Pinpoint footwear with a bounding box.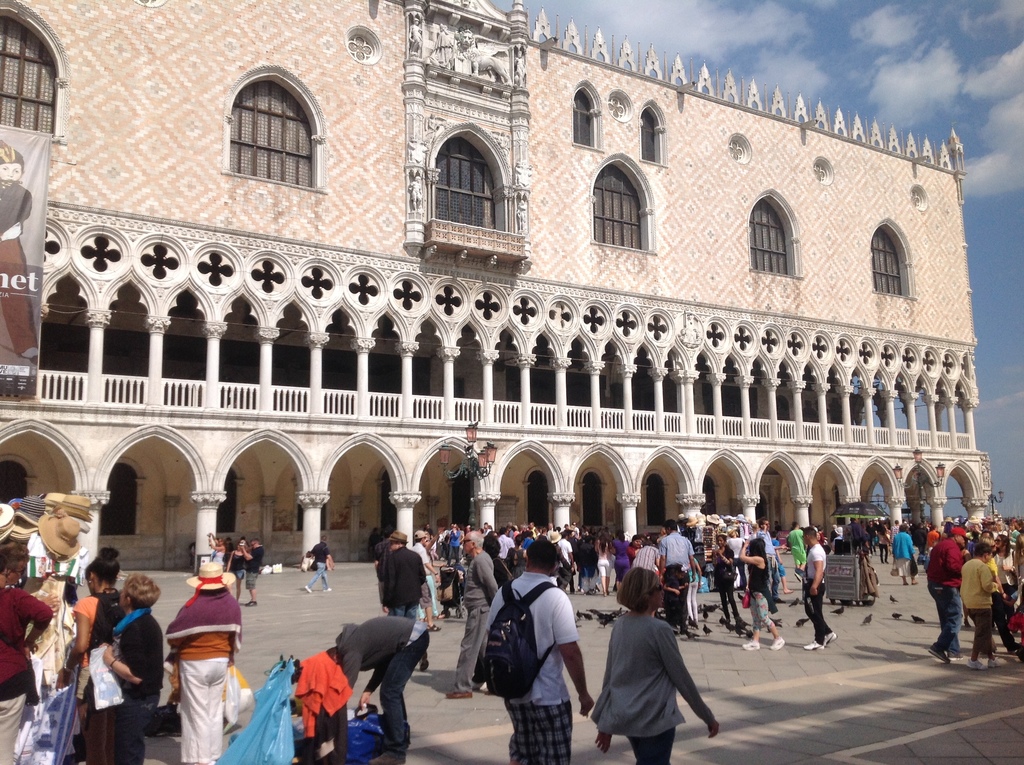
select_region(321, 586, 333, 595).
